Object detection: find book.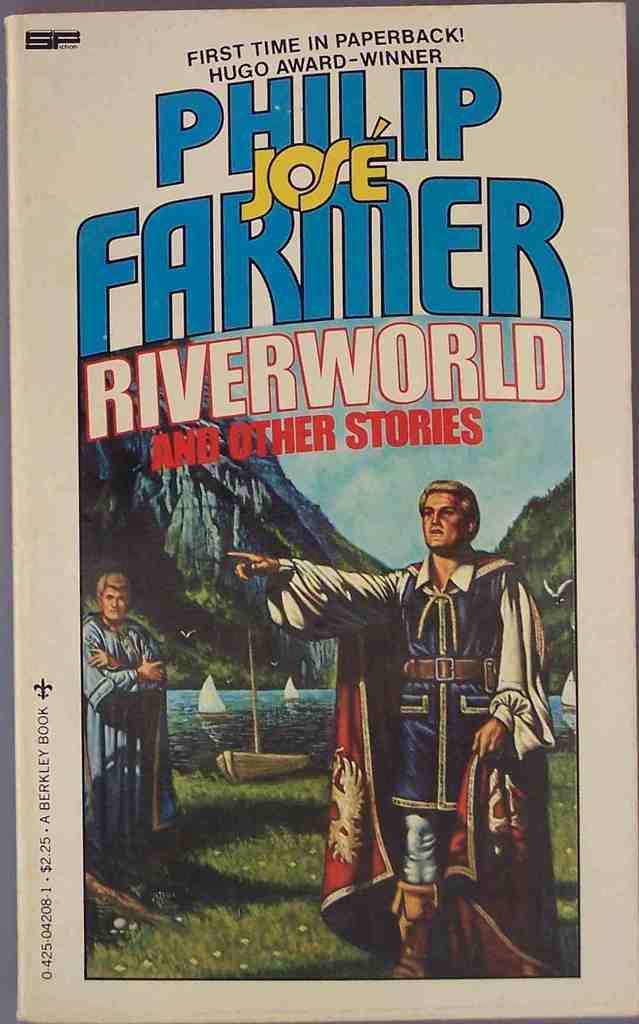
box(4, 0, 638, 1018).
